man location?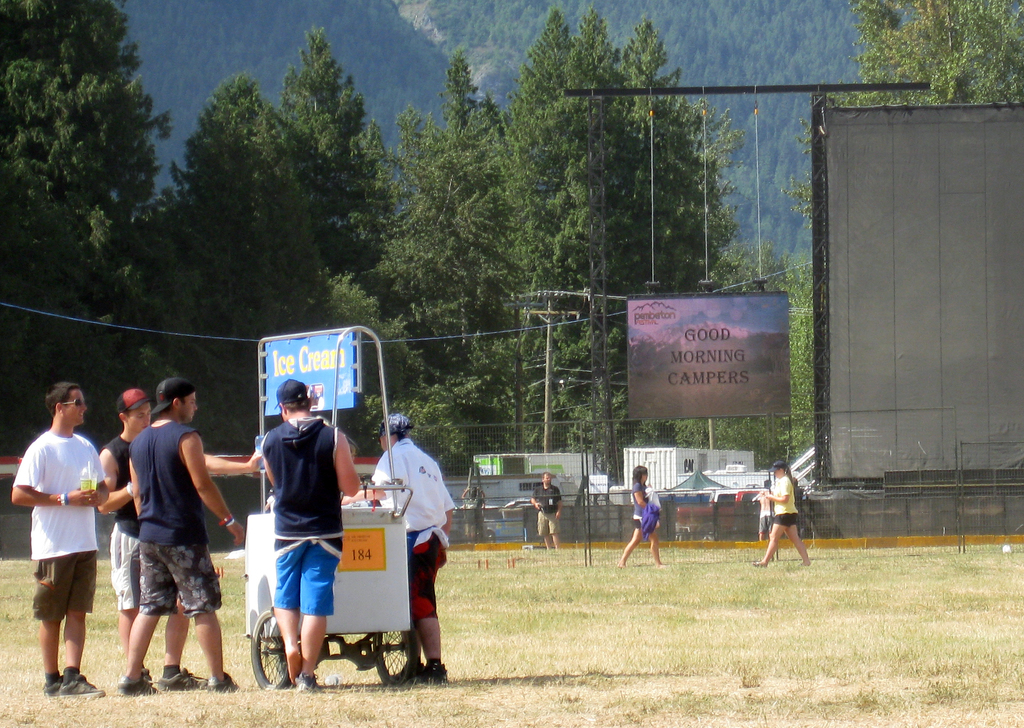
{"left": 118, "top": 379, "right": 239, "bottom": 693}
